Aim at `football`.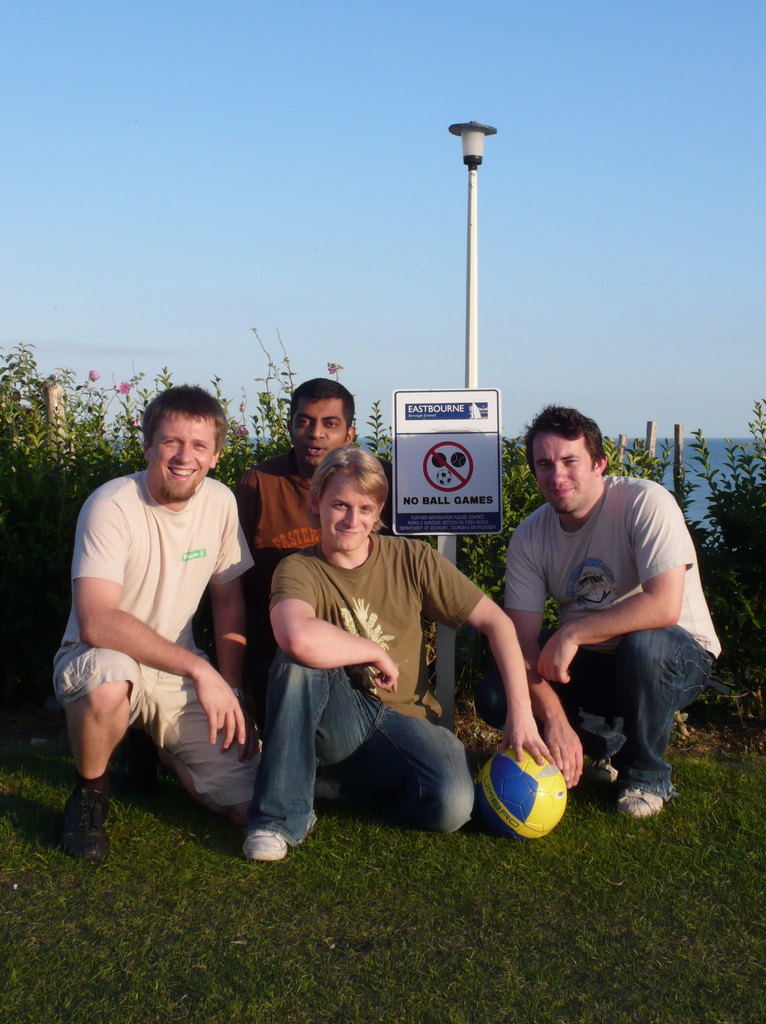
Aimed at <region>478, 743, 565, 846</region>.
